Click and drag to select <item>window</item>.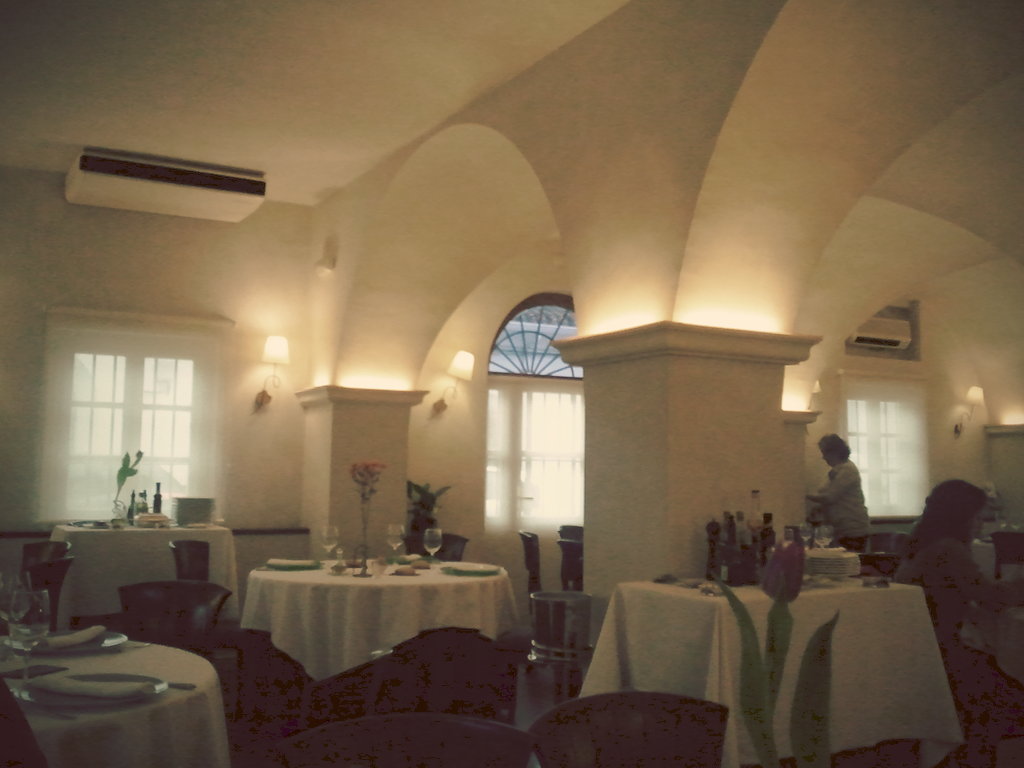
Selection: pyautogui.locateOnScreen(500, 283, 568, 391).
